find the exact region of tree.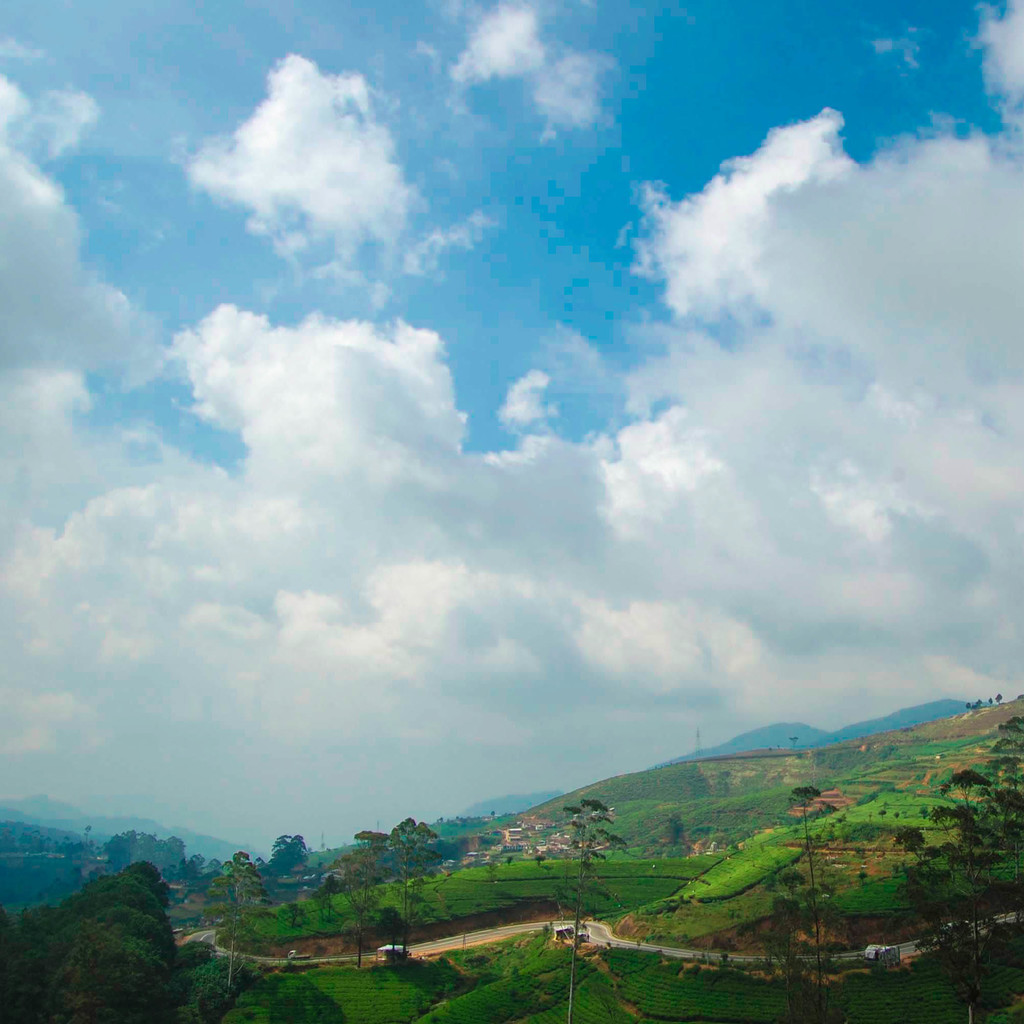
Exact region: [left=889, top=714, right=1023, bottom=1023].
